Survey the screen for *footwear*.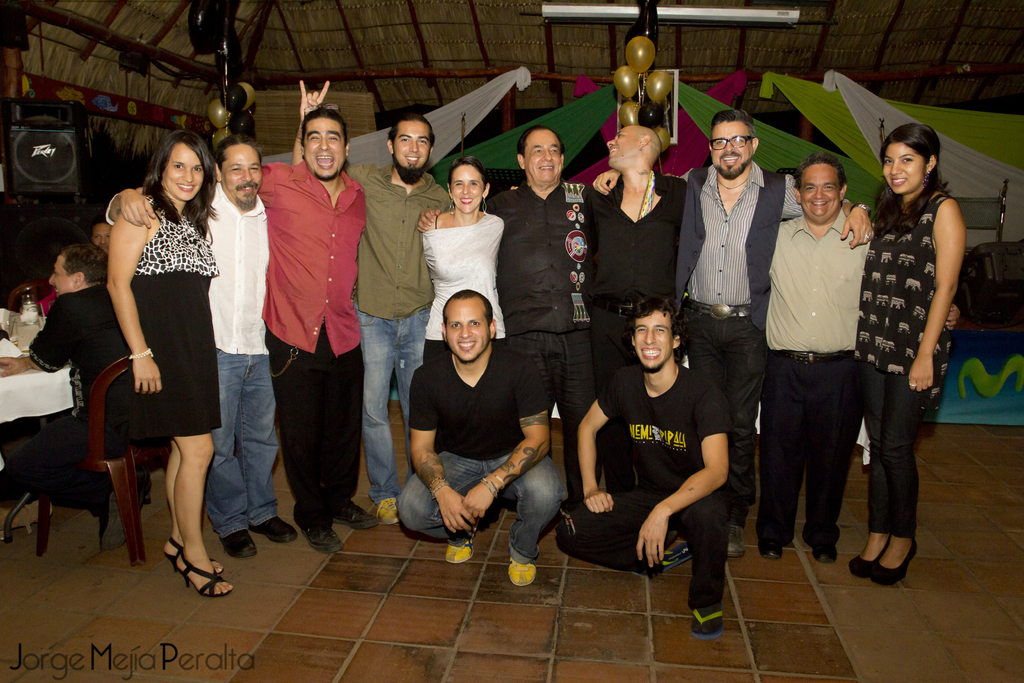
Survey found: <bbox>378, 497, 399, 523</bbox>.
